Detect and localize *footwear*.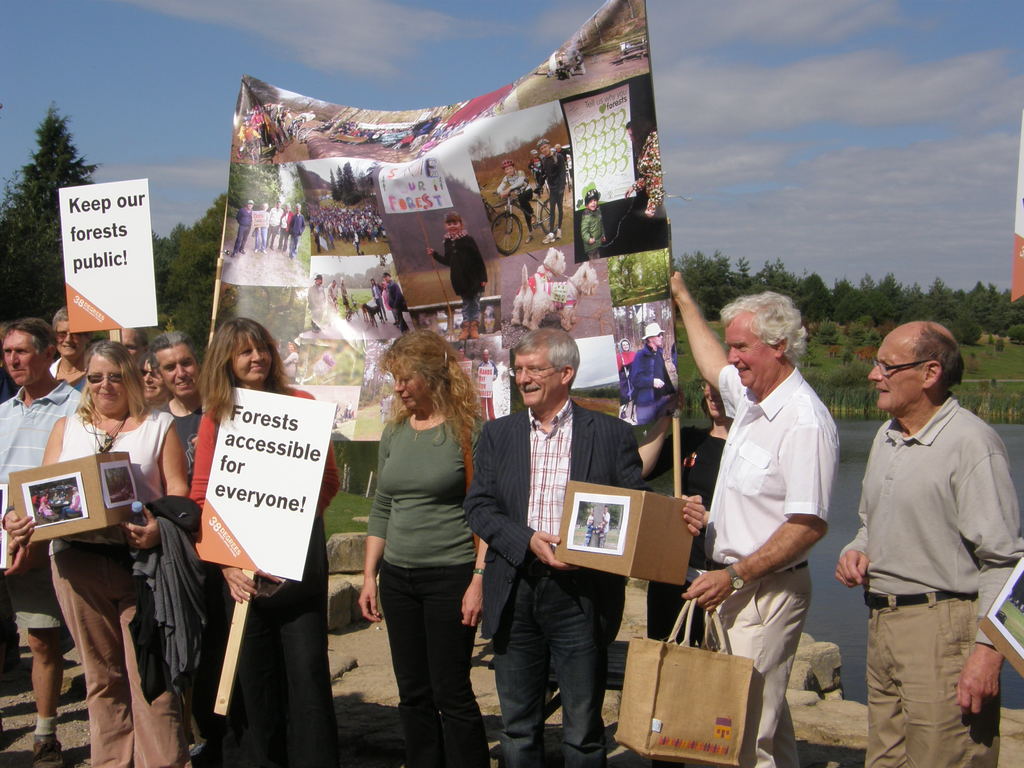
Localized at (left=456, top=322, right=469, bottom=347).
